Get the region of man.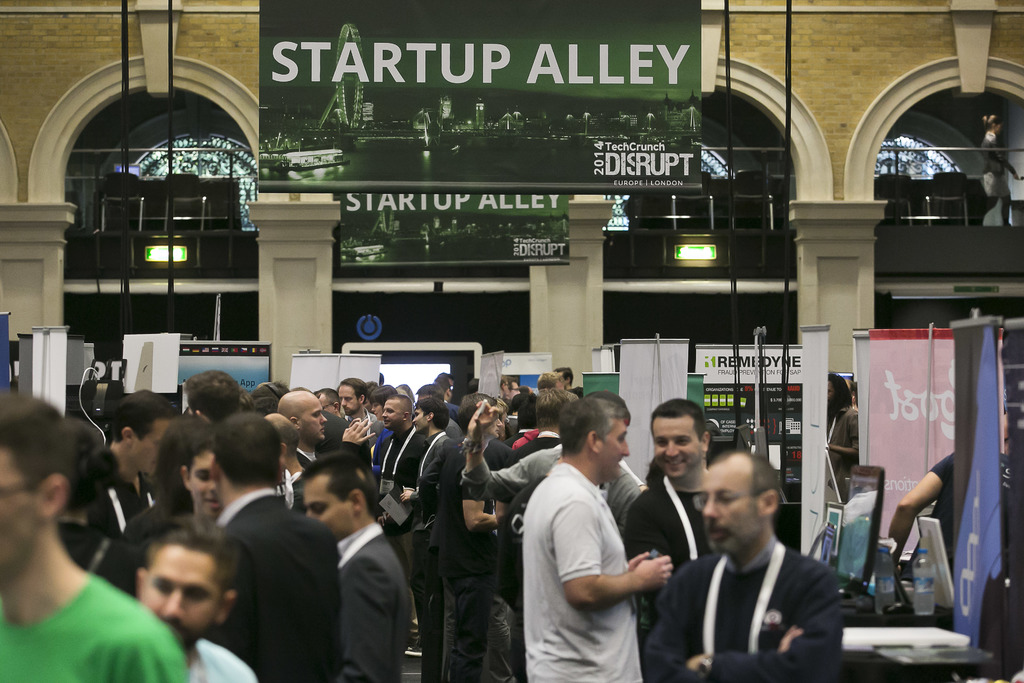
box=[556, 365, 573, 386].
